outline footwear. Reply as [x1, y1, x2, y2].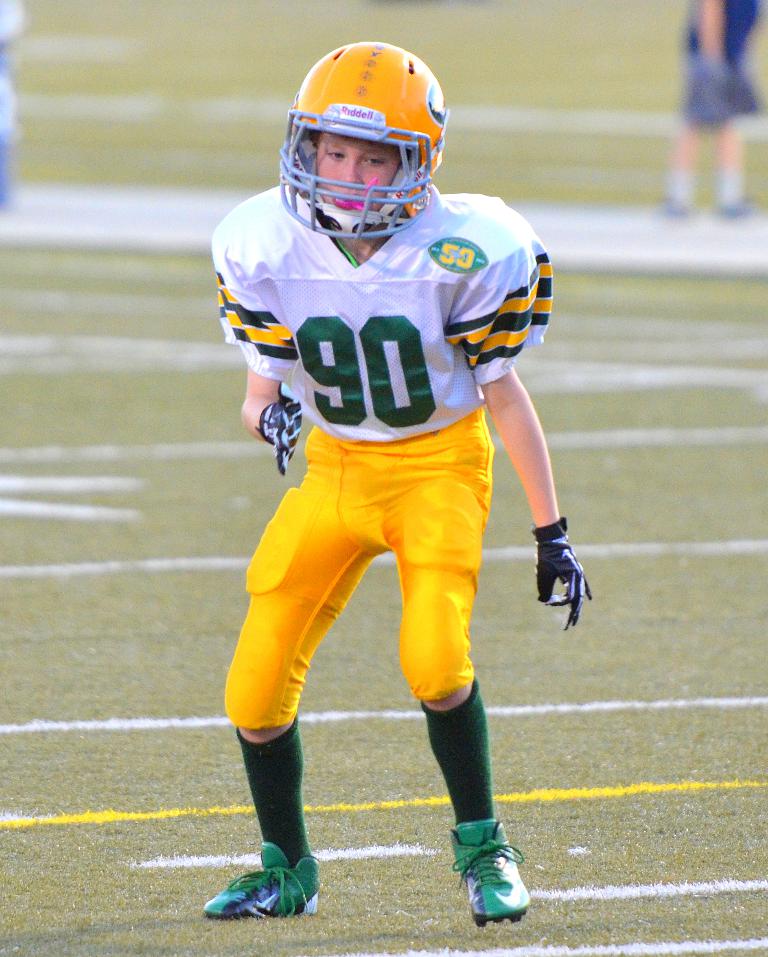
[720, 187, 762, 220].
